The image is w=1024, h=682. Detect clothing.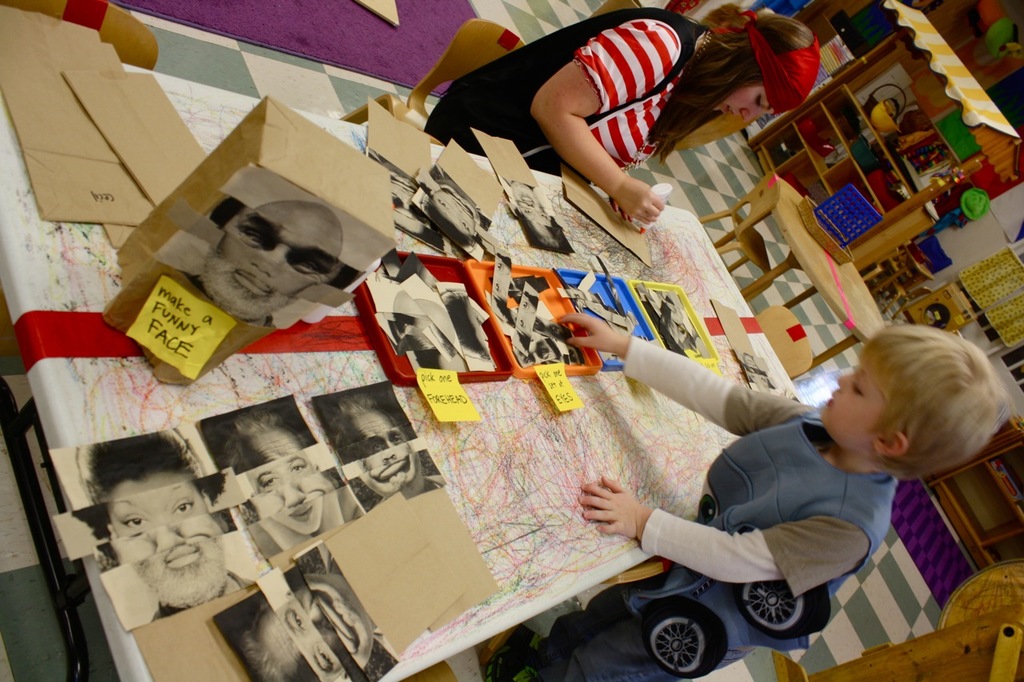
Detection: [left=431, top=19, right=676, bottom=181].
